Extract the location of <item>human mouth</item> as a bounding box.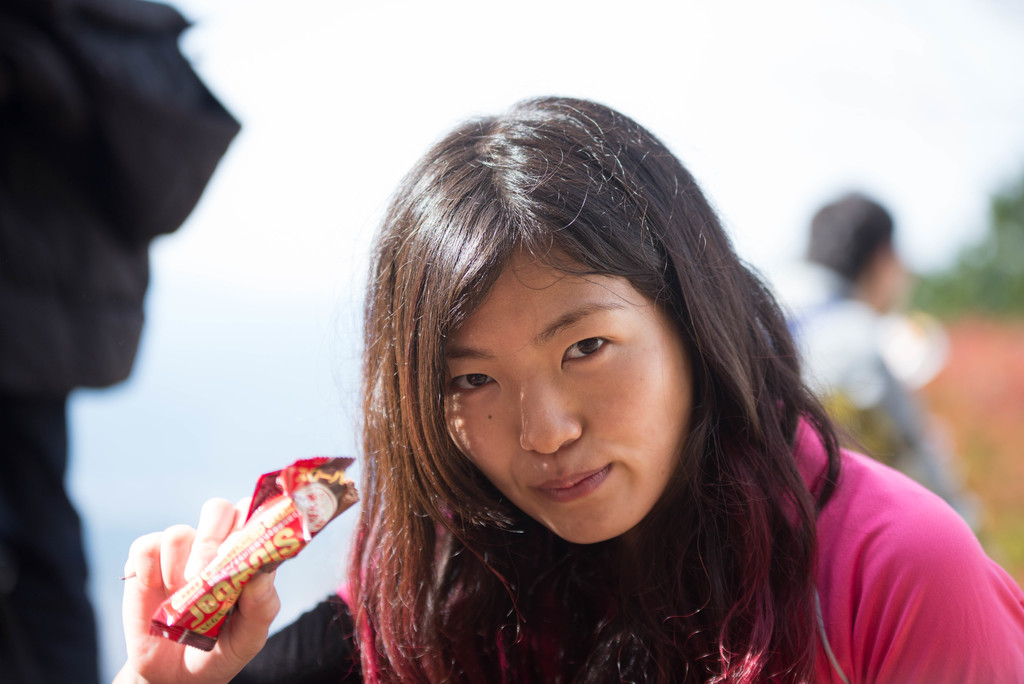
region(531, 456, 614, 505).
